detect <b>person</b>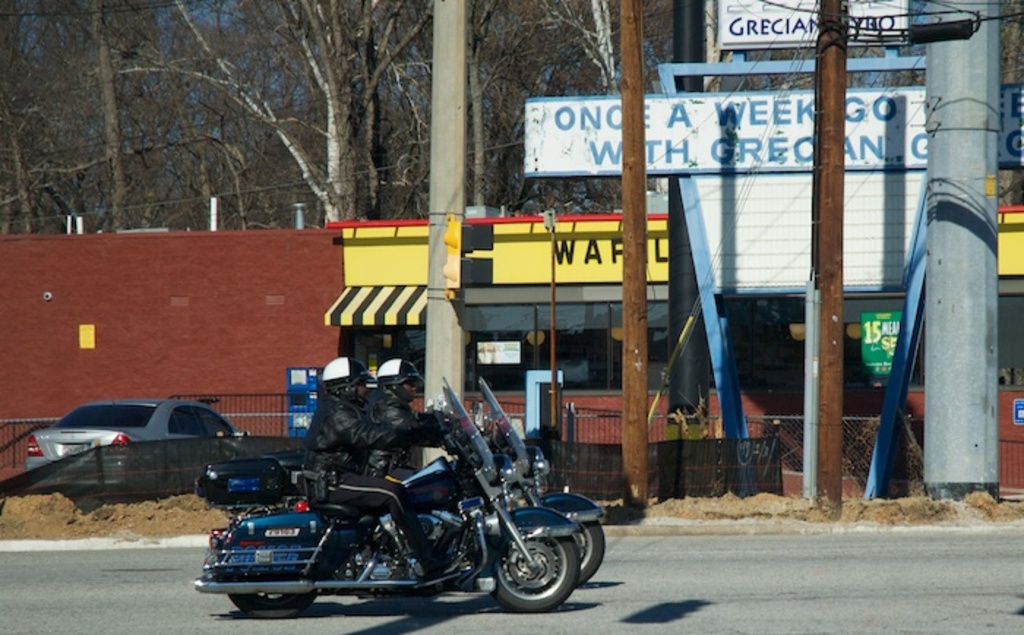
{"left": 301, "top": 358, "right": 462, "bottom": 581}
